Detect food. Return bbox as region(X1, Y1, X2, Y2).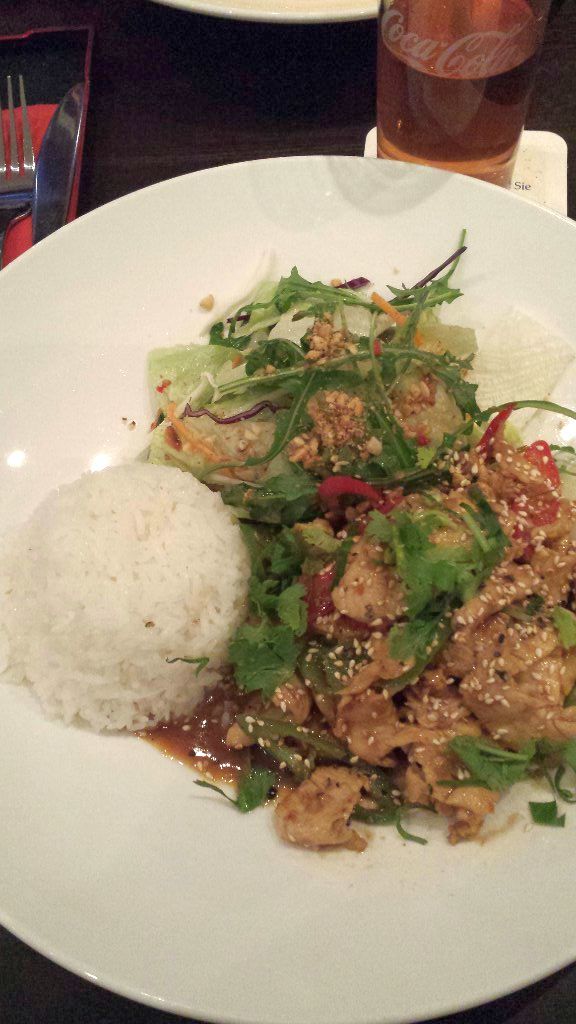
region(130, 226, 575, 859).
